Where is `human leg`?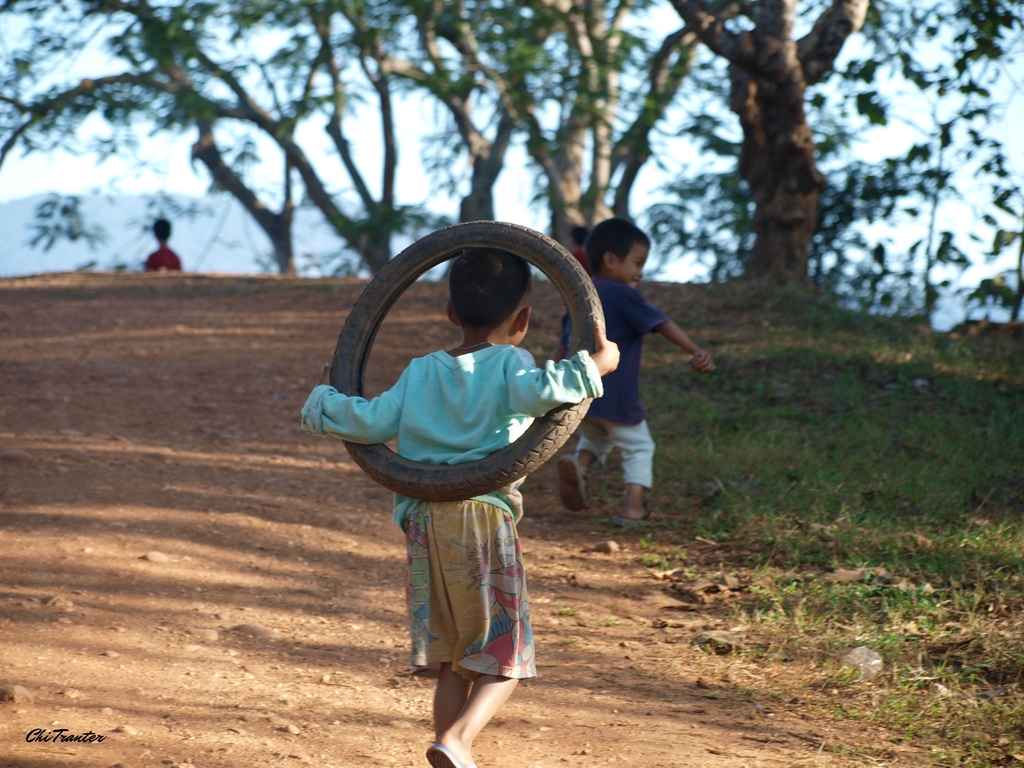
BBox(421, 667, 526, 767).
